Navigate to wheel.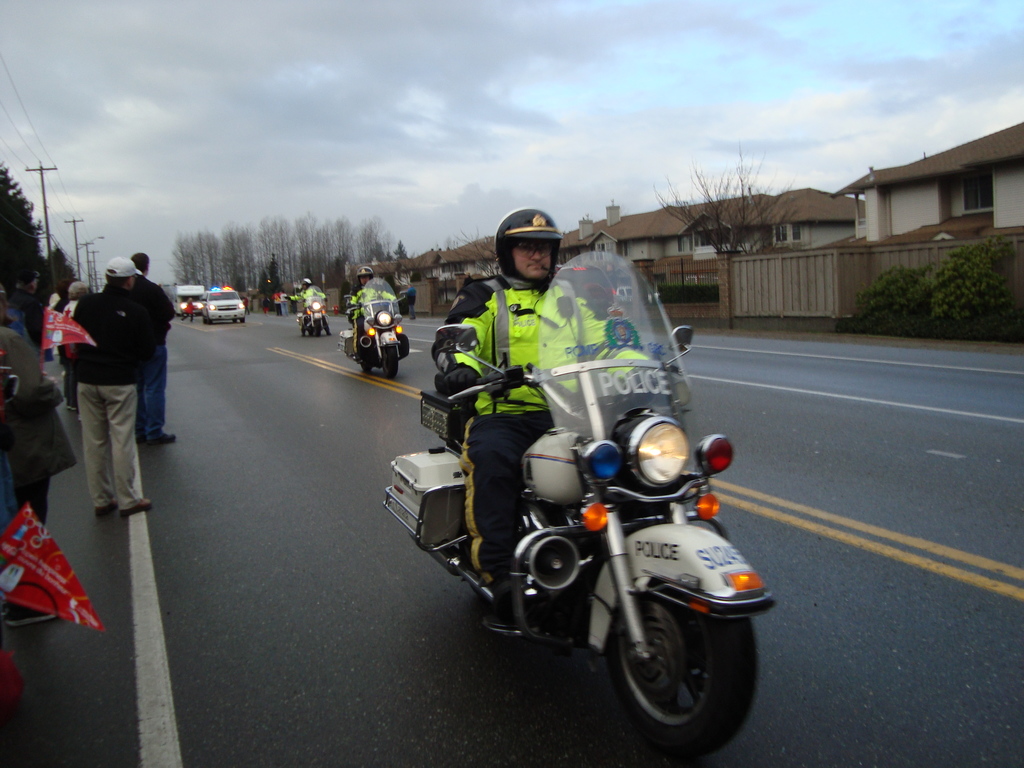
Navigation target: [312, 319, 323, 338].
